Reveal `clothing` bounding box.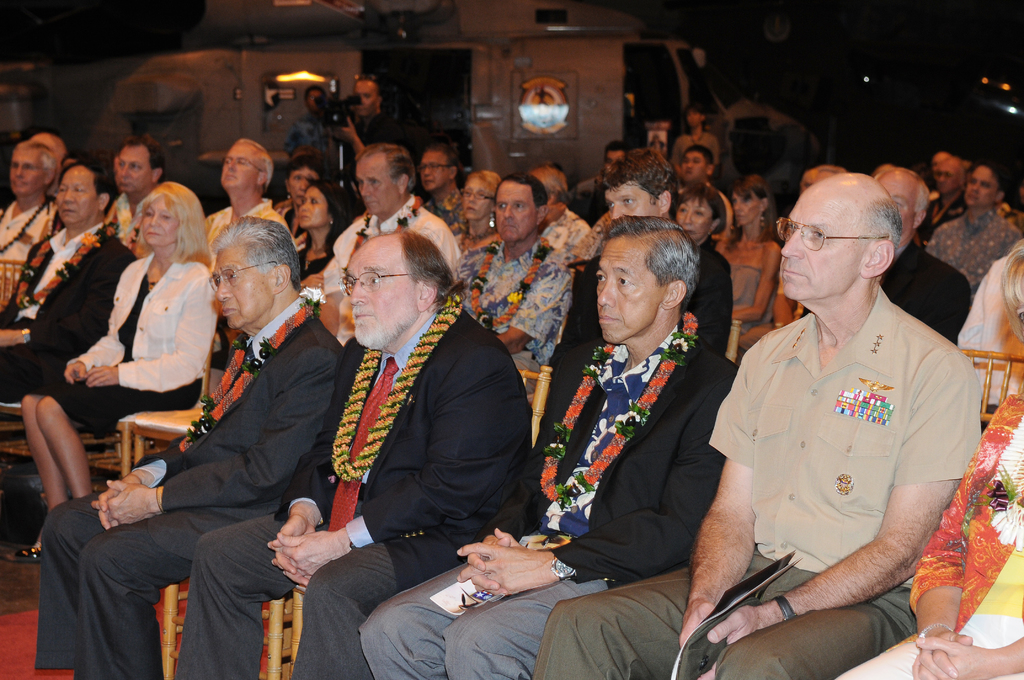
Revealed: x1=877, y1=239, x2=977, y2=343.
